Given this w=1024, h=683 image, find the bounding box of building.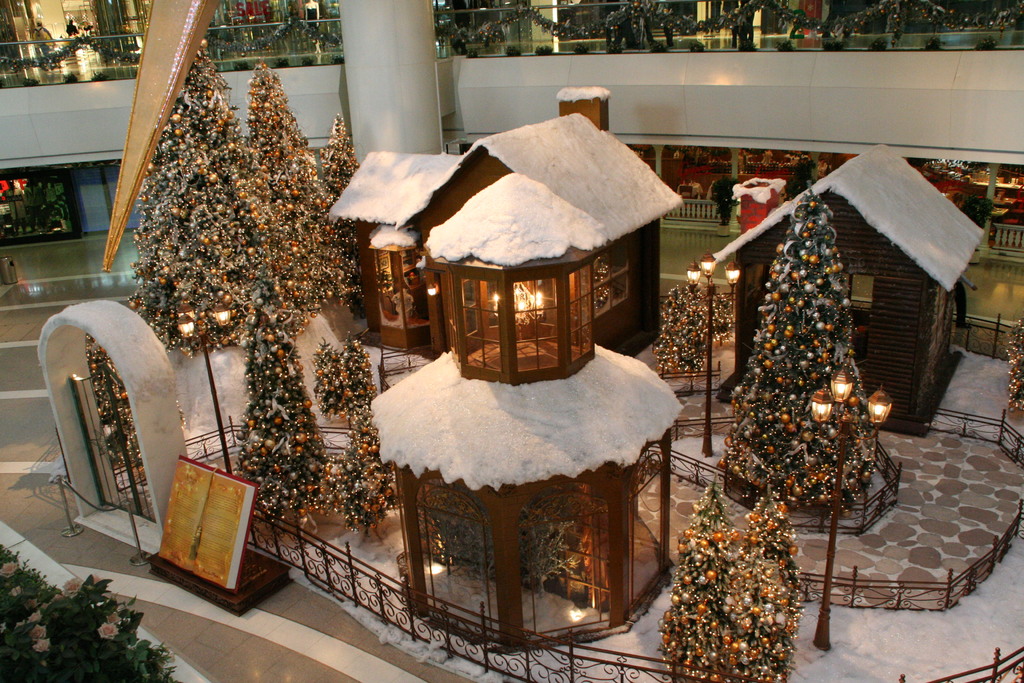
pyautogui.locateOnScreen(0, 0, 1023, 363).
